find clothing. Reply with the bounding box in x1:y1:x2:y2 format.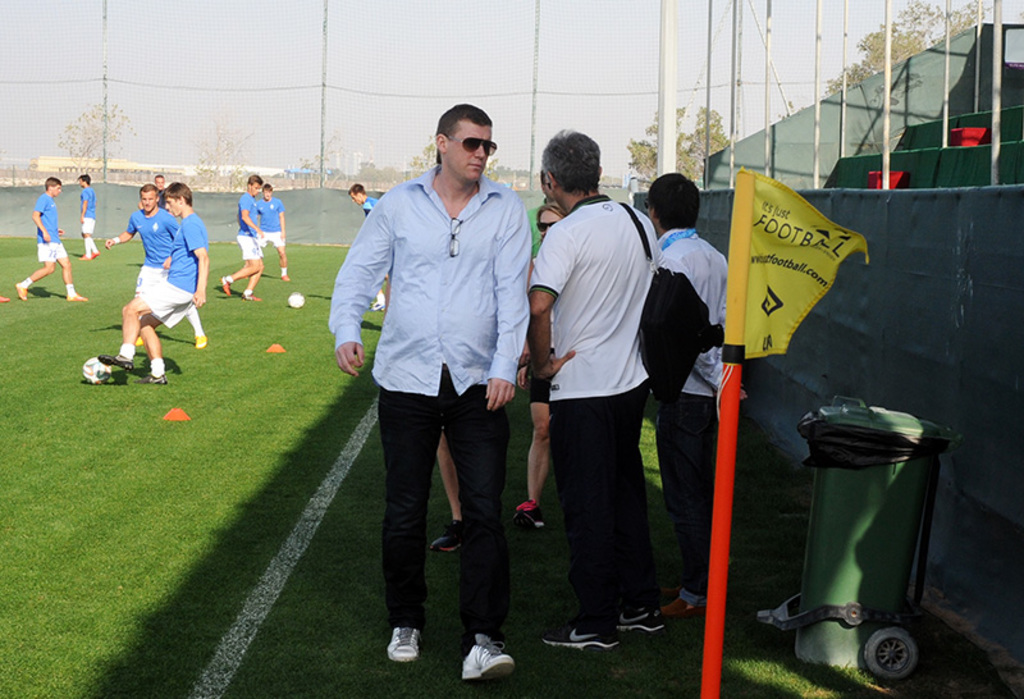
637:223:730:609.
